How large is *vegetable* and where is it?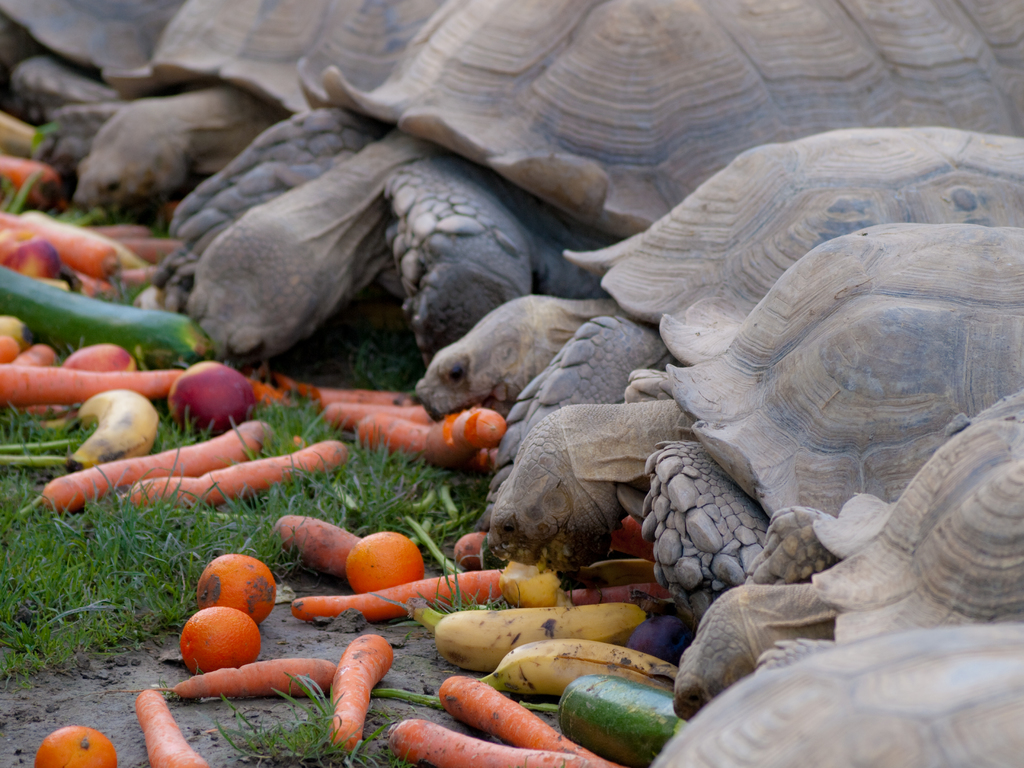
Bounding box: select_region(354, 412, 436, 461).
